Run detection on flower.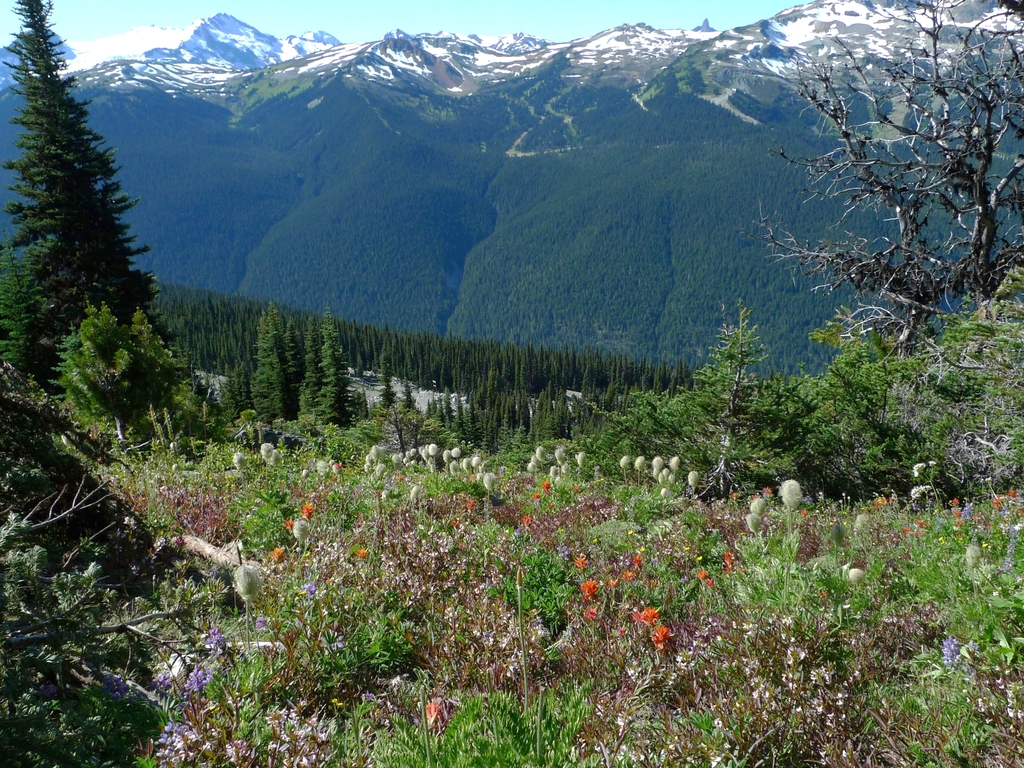
Result: {"left": 665, "top": 470, "right": 681, "bottom": 486}.
